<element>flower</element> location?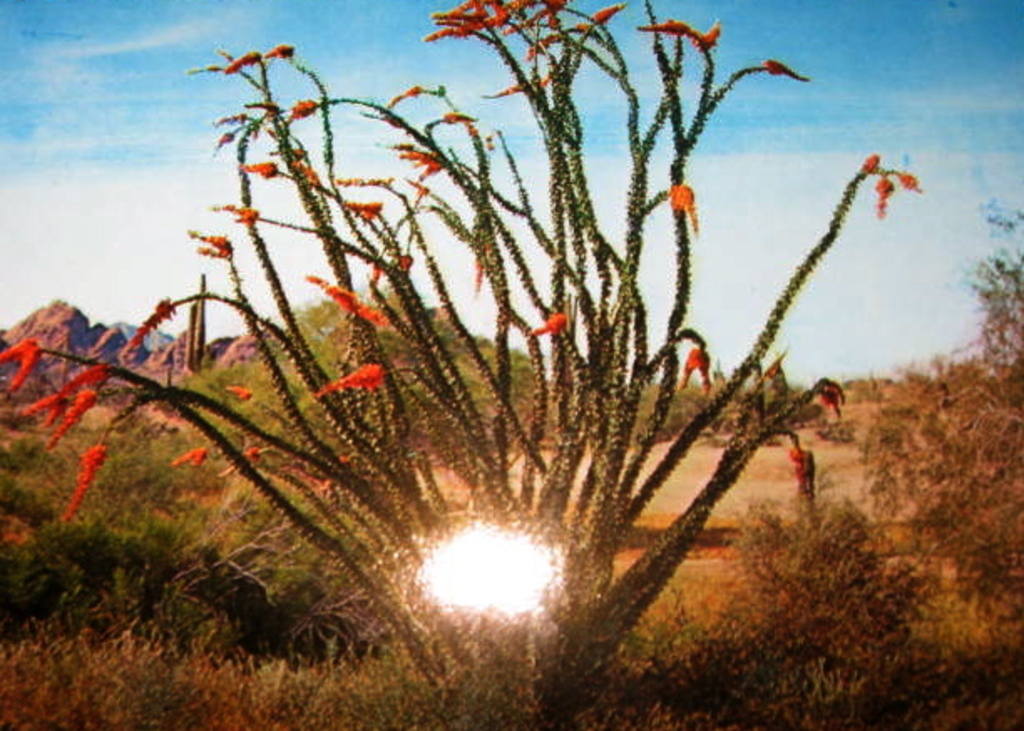
x1=668, y1=181, x2=699, y2=229
